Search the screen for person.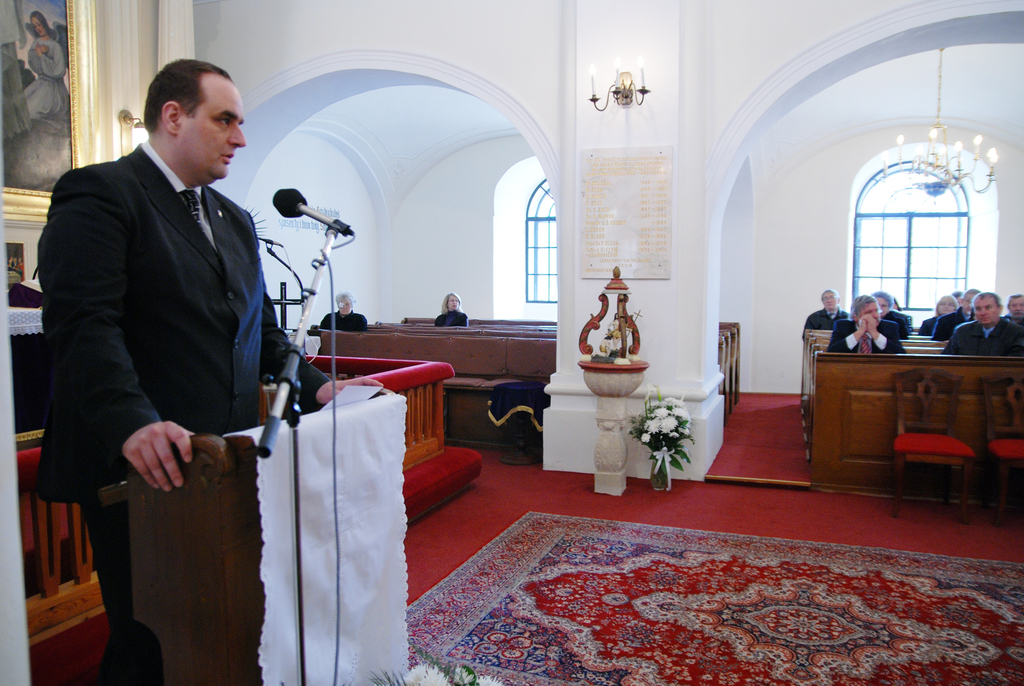
Found at [x1=433, y1=292, x2=470, y2=329].
